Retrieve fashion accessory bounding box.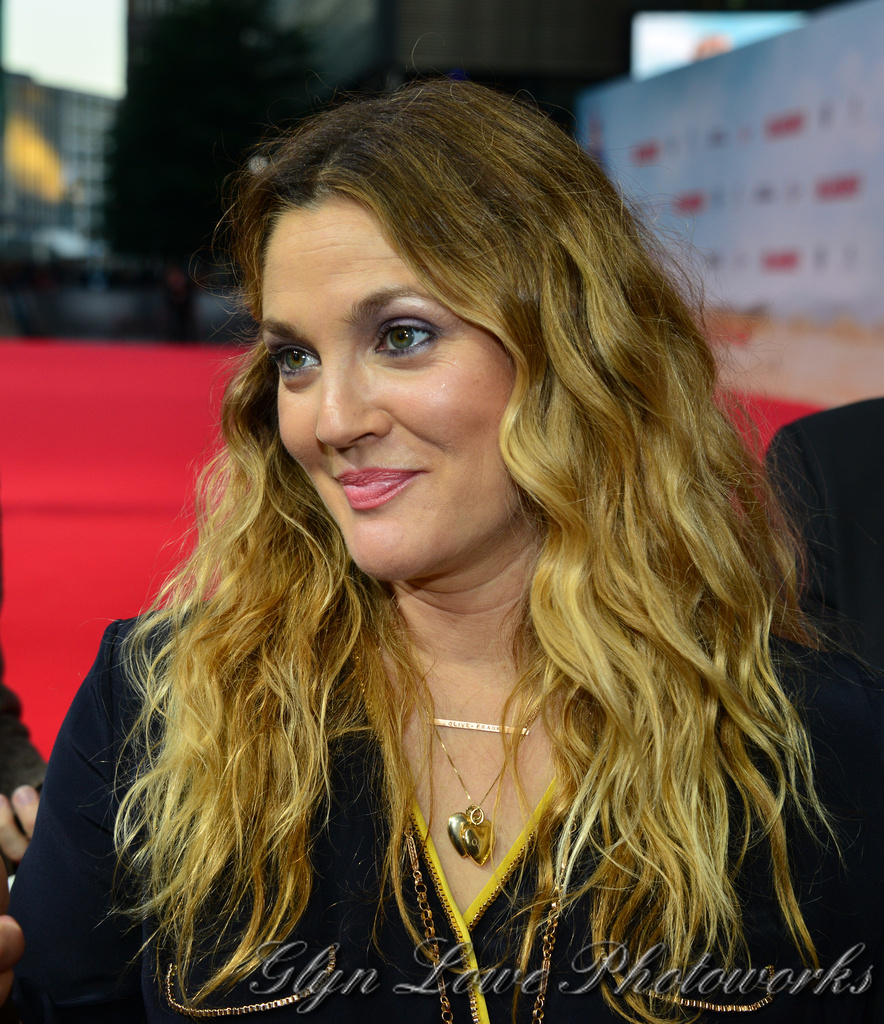
Bounding box: pyautogui.locateOnScreen(411, 662, 549, 866).
